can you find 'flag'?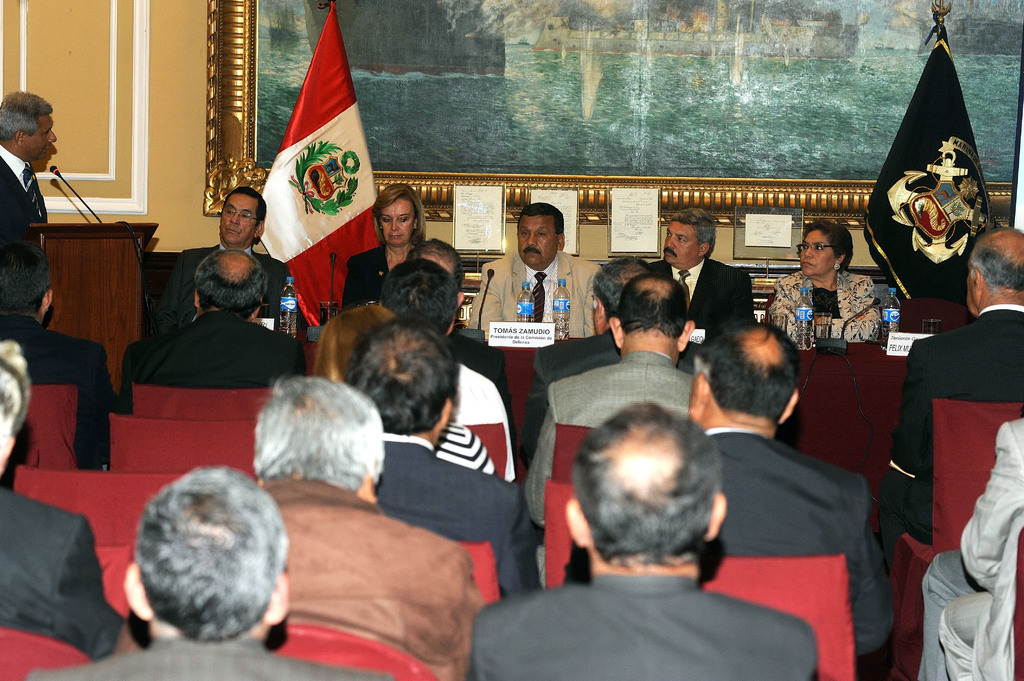
Yes, bounding box: detection(255, 13, 380, 295).
